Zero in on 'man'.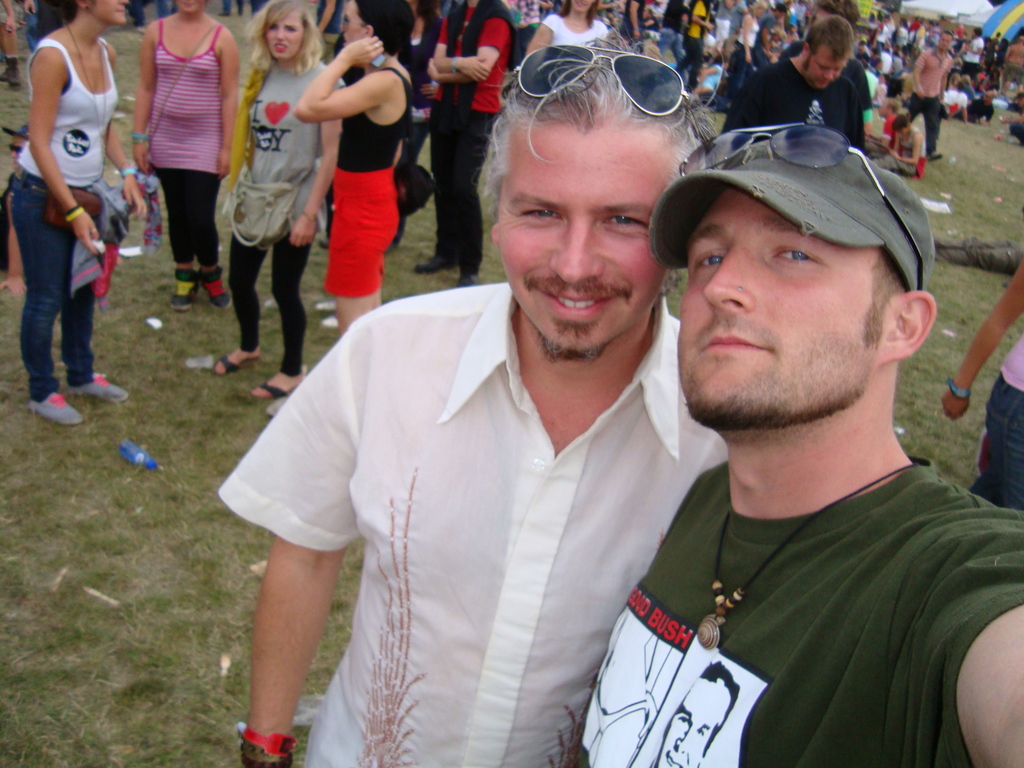
Zeroed in: 557 63 1016 756.
